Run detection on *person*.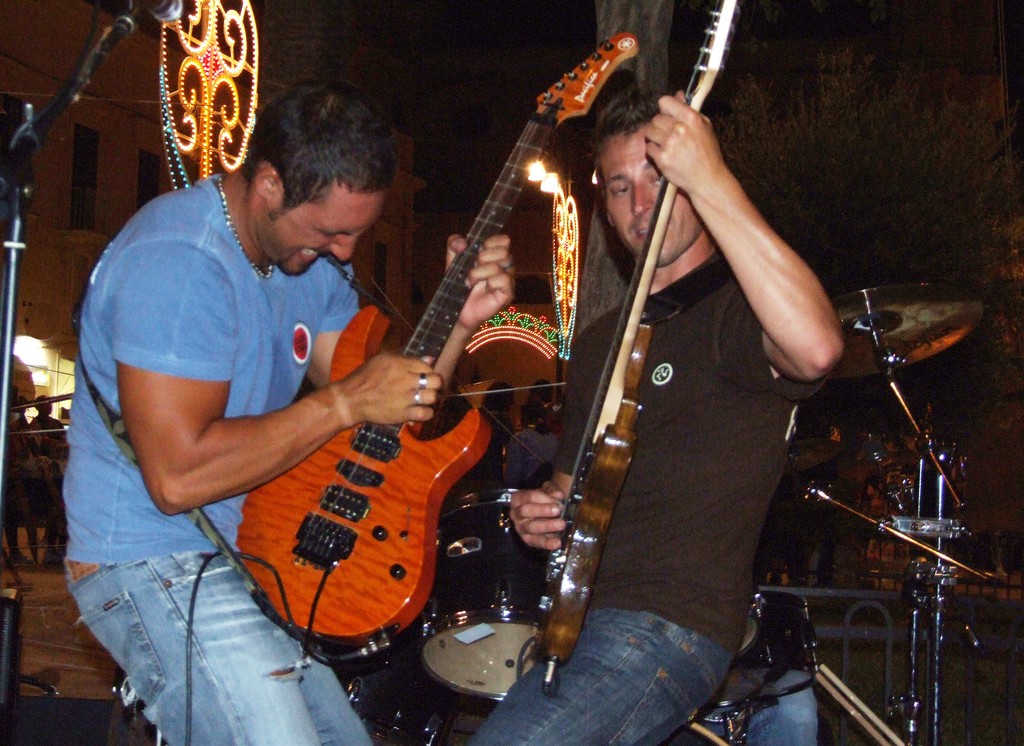
Result: [446,69,837,745].
